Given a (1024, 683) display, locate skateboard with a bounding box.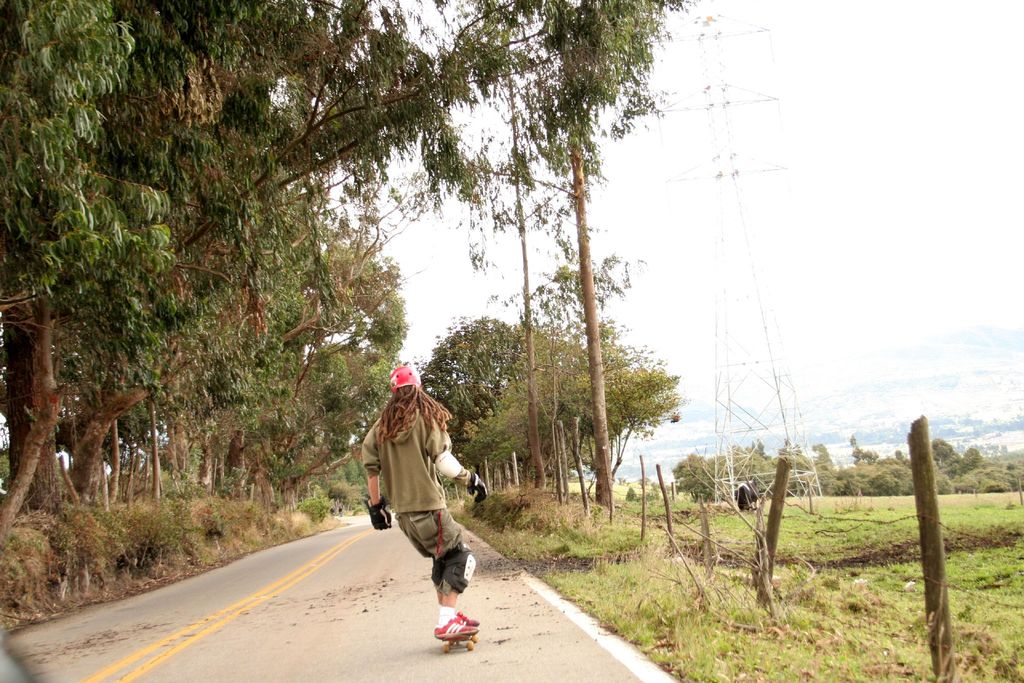
Located: [440, 612, 479, 654].
